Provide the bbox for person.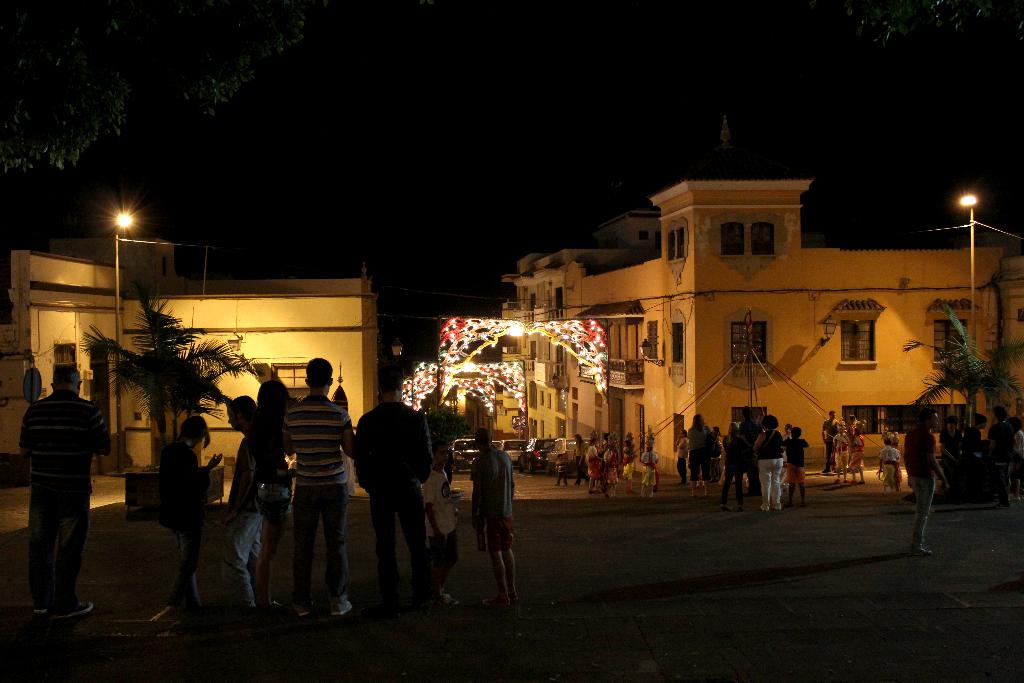
locate(19, 364, 111, 620).
